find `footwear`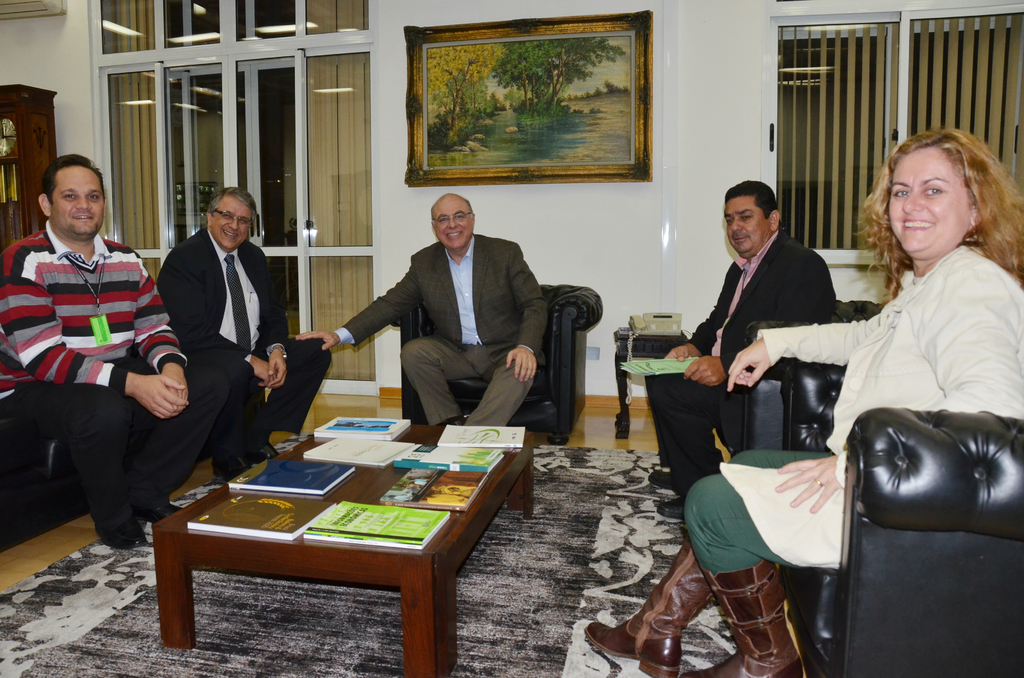
[x1=644, y1=471, x2=676, y2=486]
